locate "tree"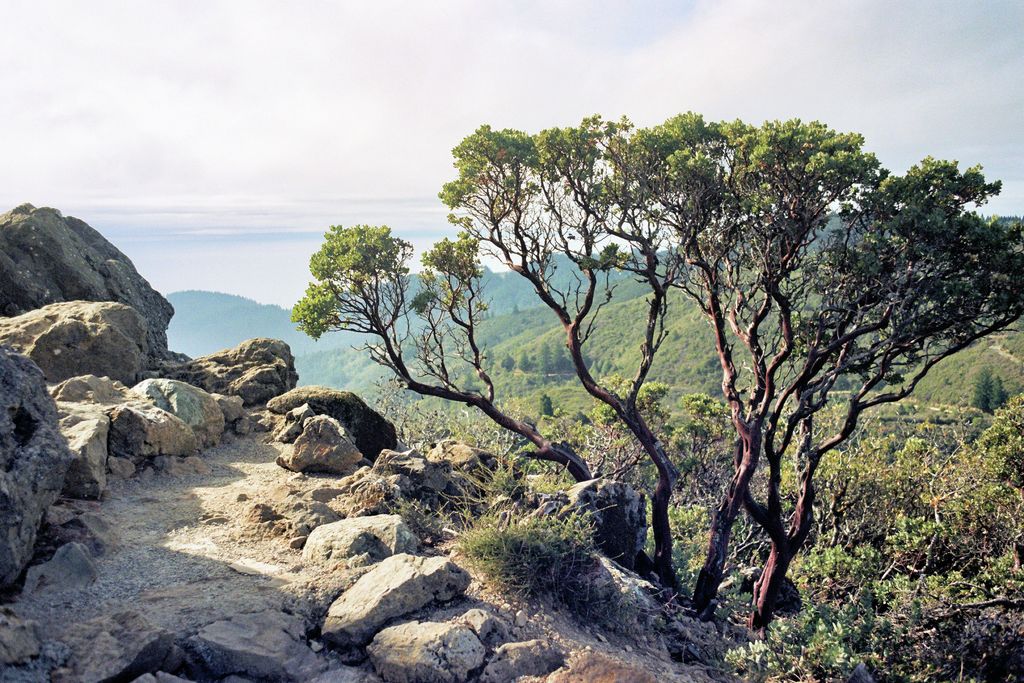
<region>317, 60, 1002, 608</region>
